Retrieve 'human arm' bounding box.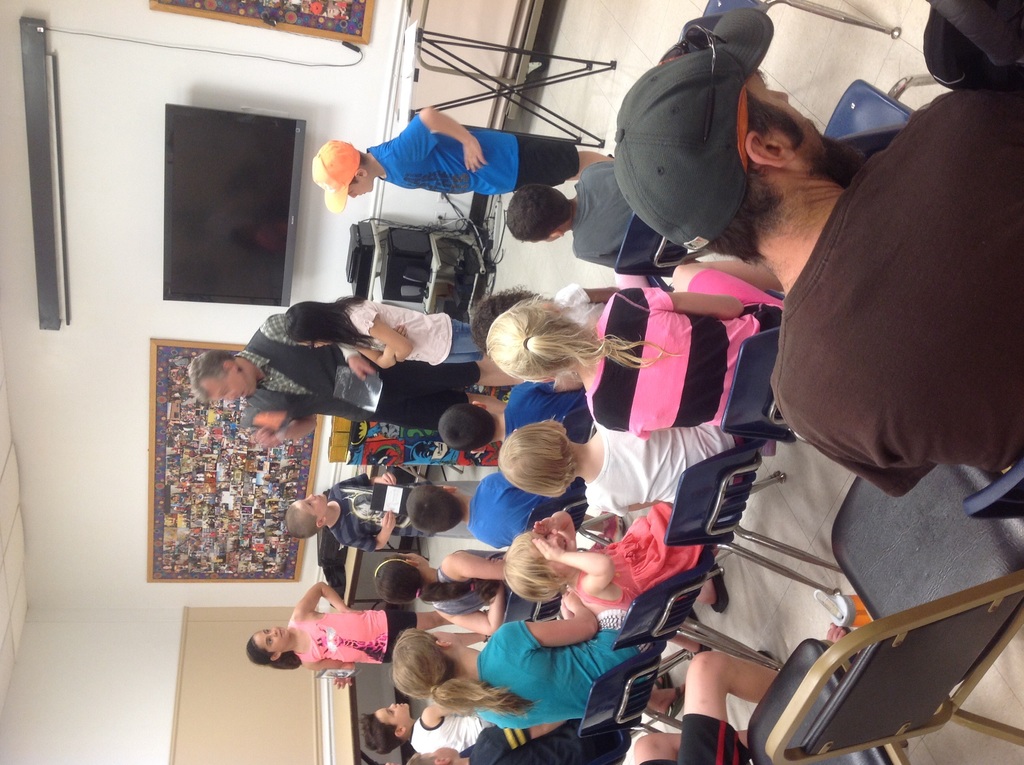
Bounding box: (x1=344, y1=314, x2=417, y2=358).
